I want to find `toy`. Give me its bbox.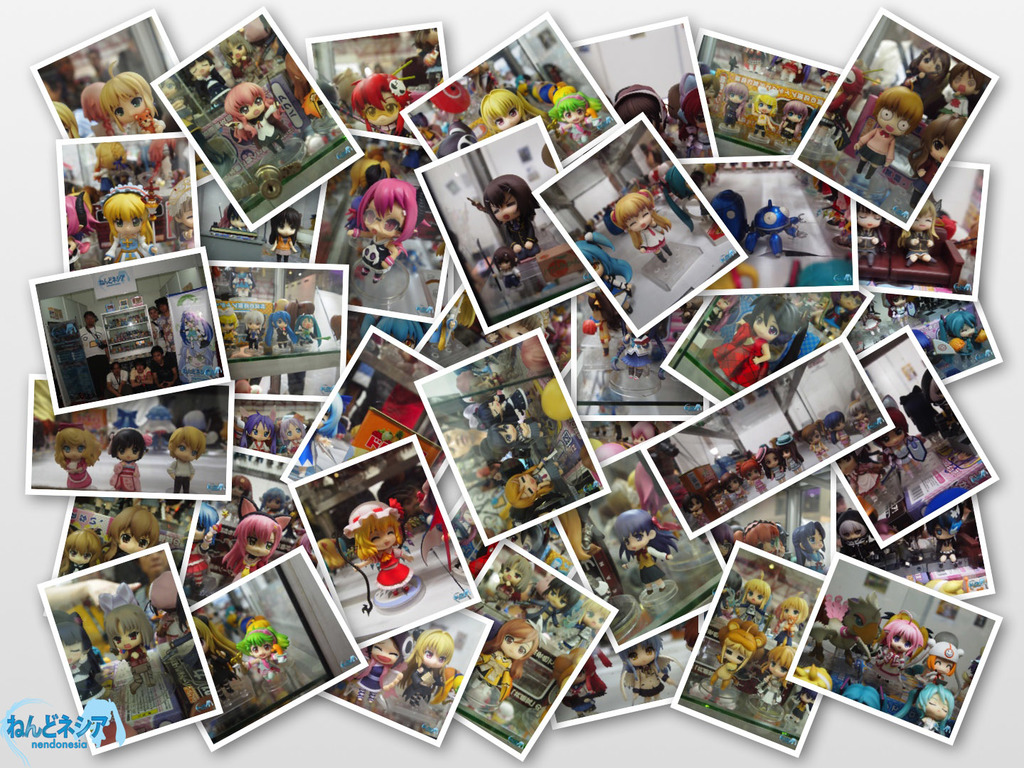
box(326, 488, 453, 629).
